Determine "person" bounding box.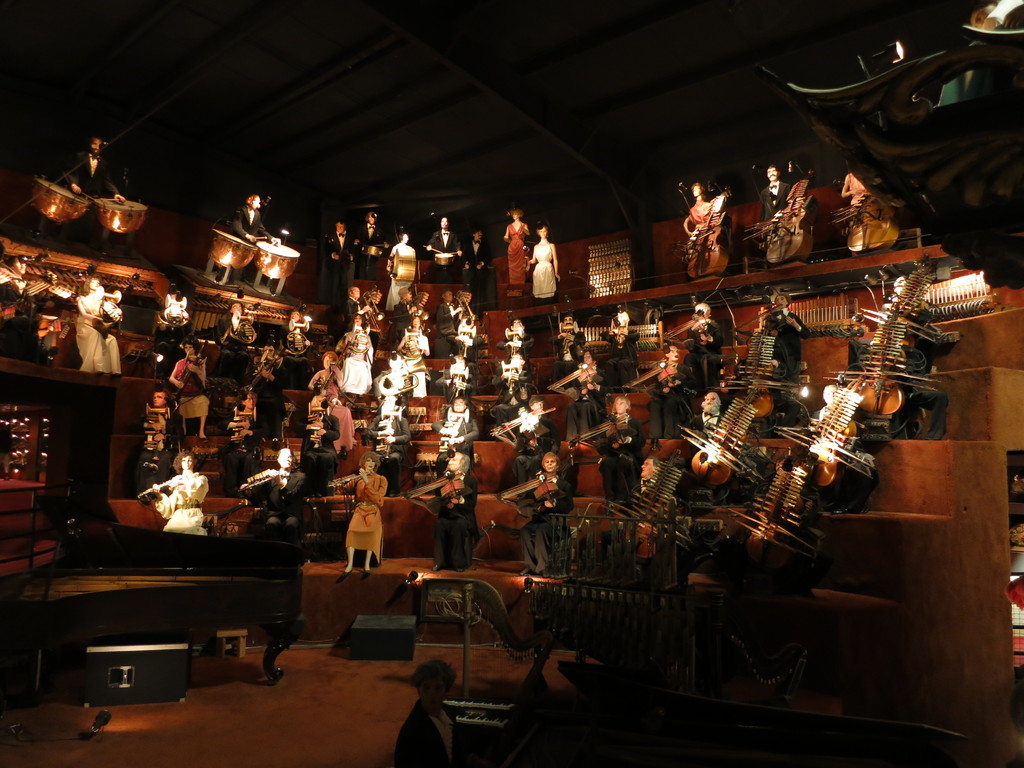
Determined: locate(433, 285, 481, 351).
